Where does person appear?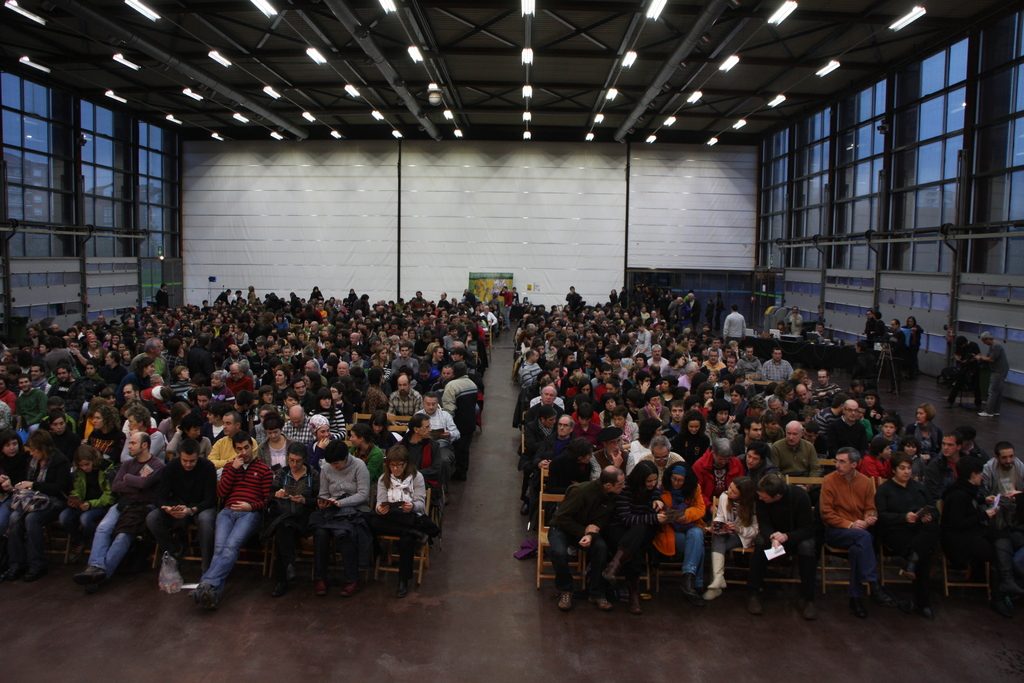
Appears at (120,403,159,445).
